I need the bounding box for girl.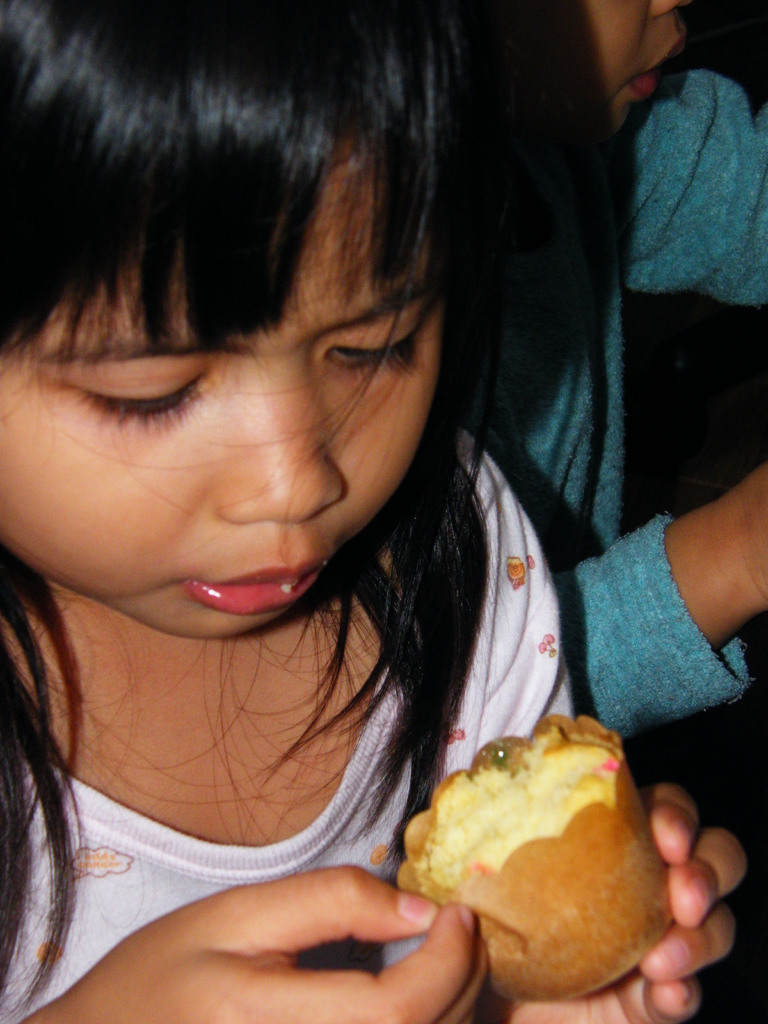
Here it is: (0,0,742,1011).
